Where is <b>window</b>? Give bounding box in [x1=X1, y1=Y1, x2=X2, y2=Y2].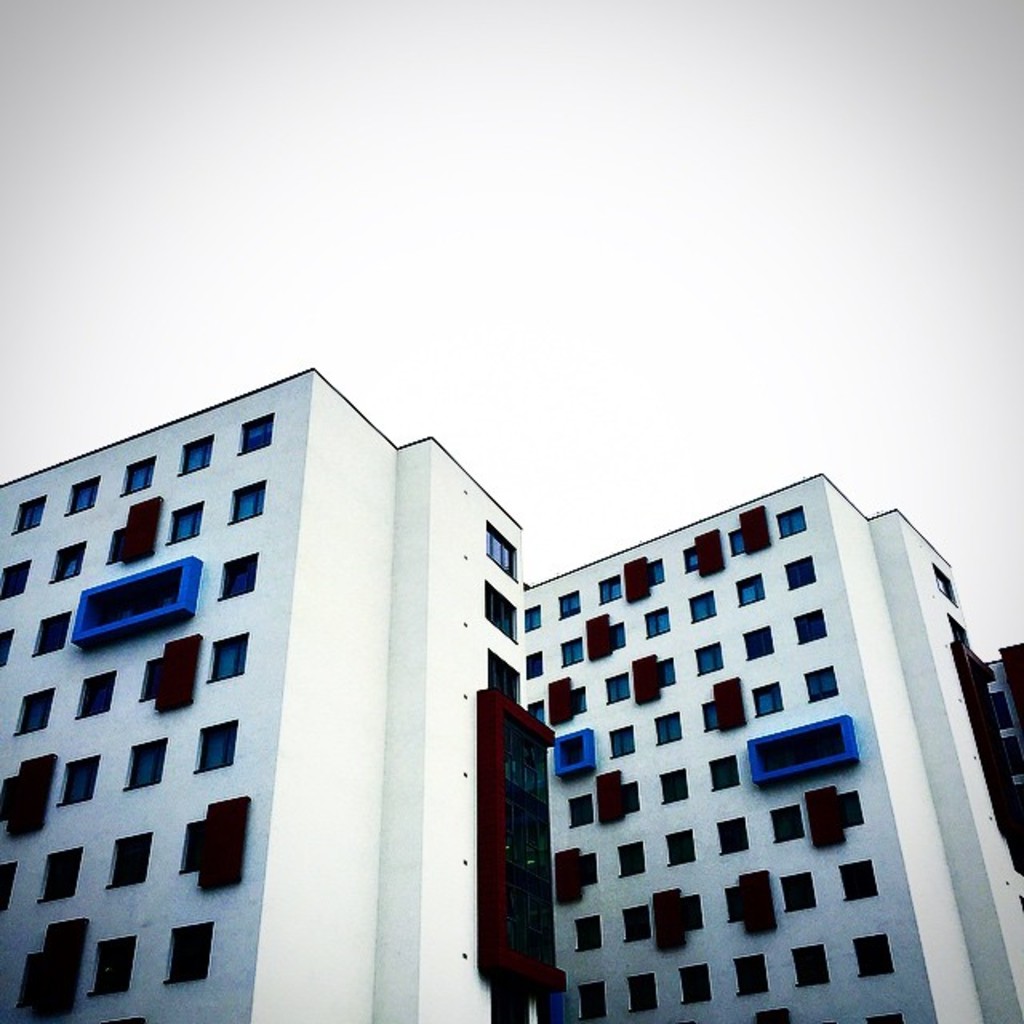
[x1=77, y1=664, x2=115, y2=717].
